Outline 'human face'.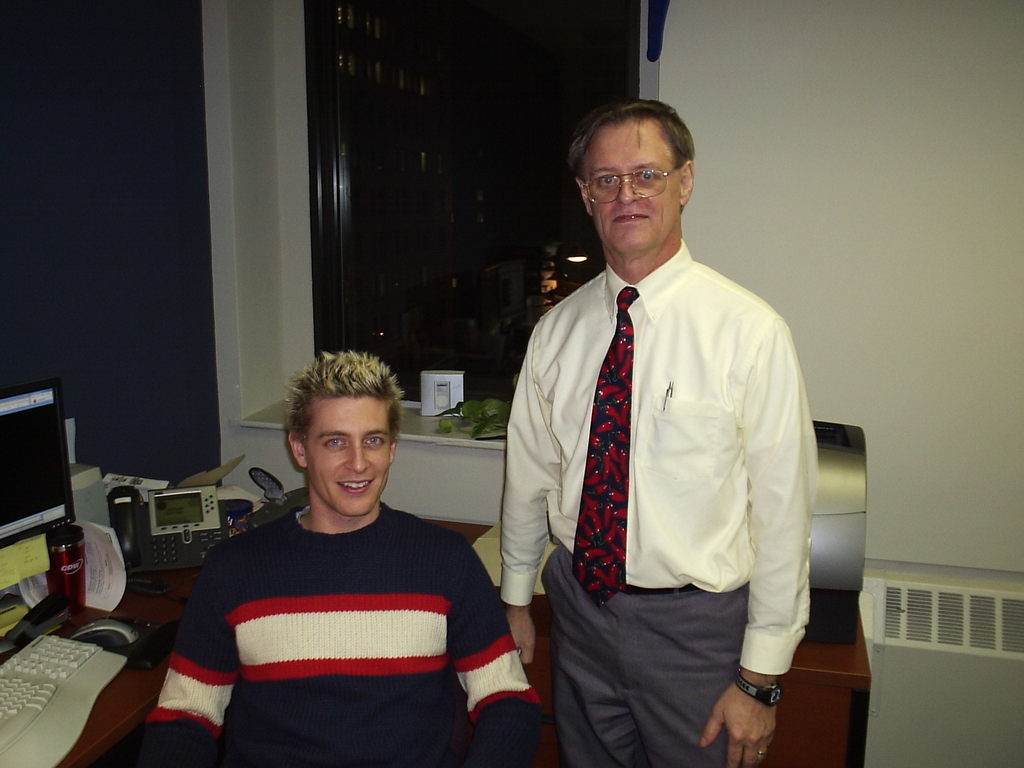
Outline: x1=584 y1=129 x2=680 y2=247.
